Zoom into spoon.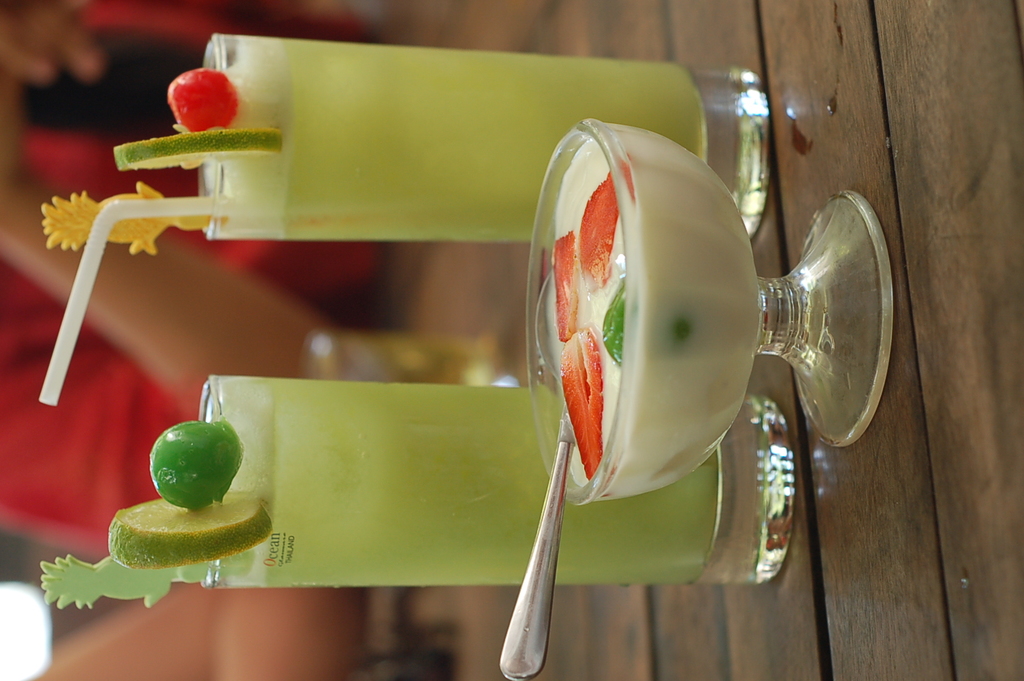
Zoom target: locate(500, 269, 575, 680).
